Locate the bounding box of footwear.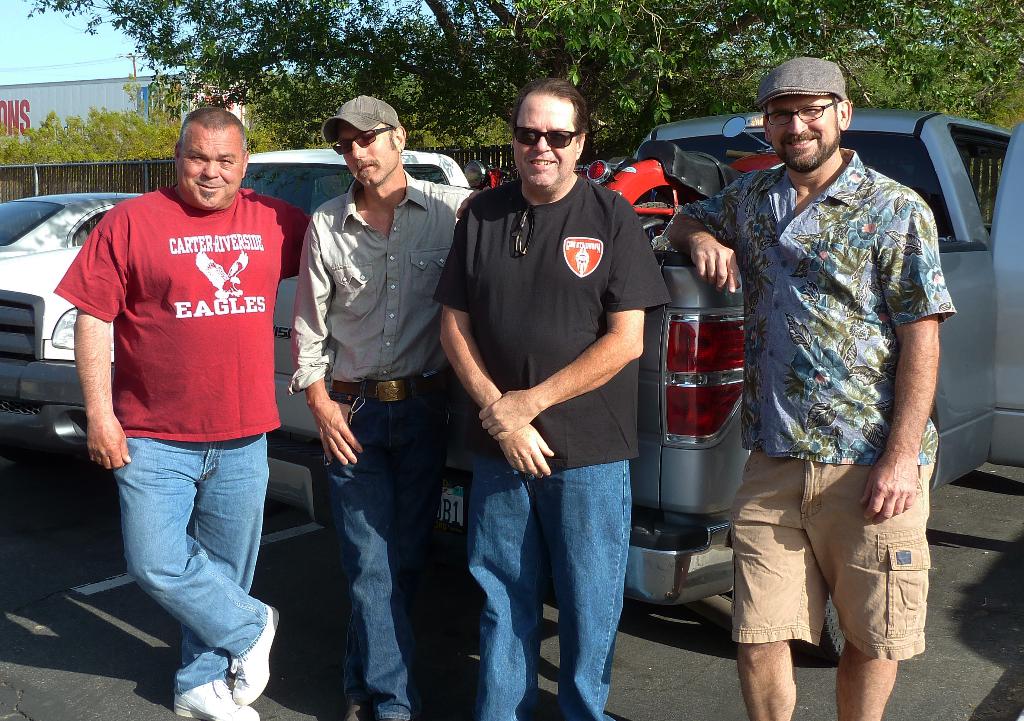
Bounding box: 230/602/284/707.
